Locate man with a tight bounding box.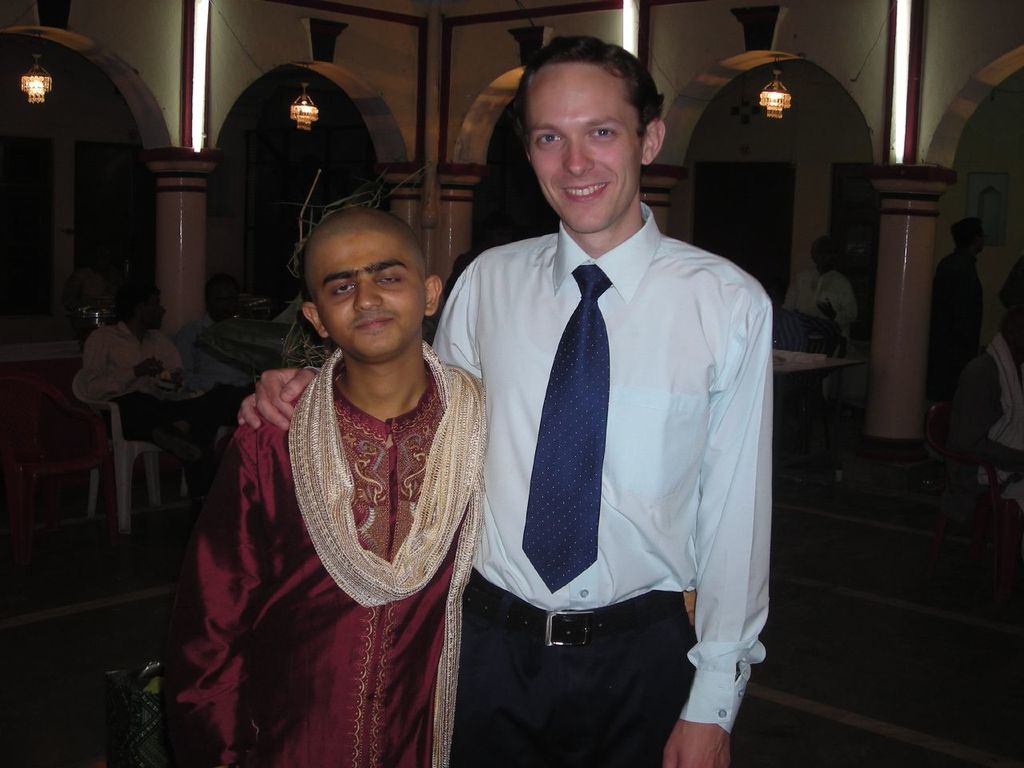
{"left": 780, "top": 242, "right": 854, "bottom": 414}.
